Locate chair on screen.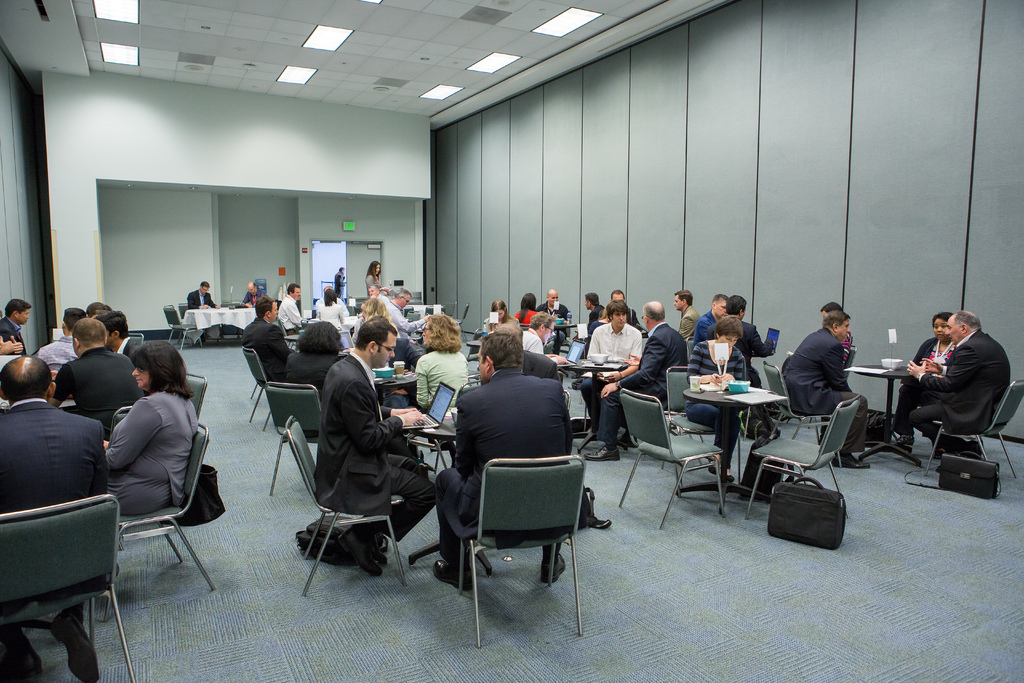
On screen at <box>284,418,403,587</box>.
